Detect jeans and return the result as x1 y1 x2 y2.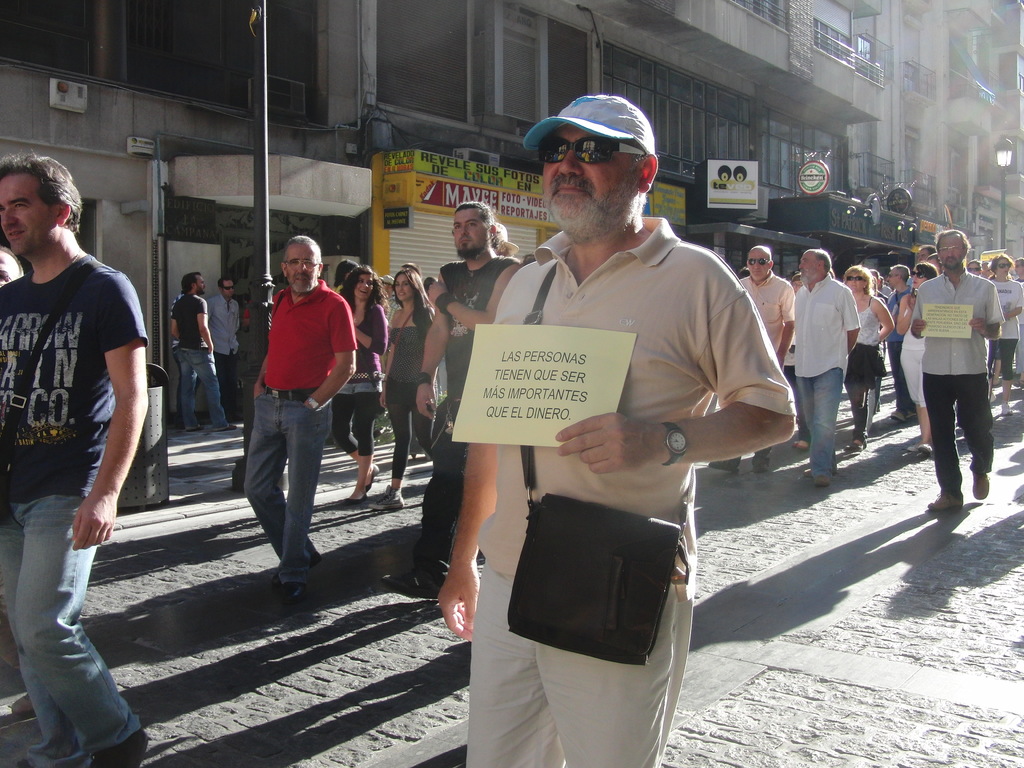
990 340 1019 381.
